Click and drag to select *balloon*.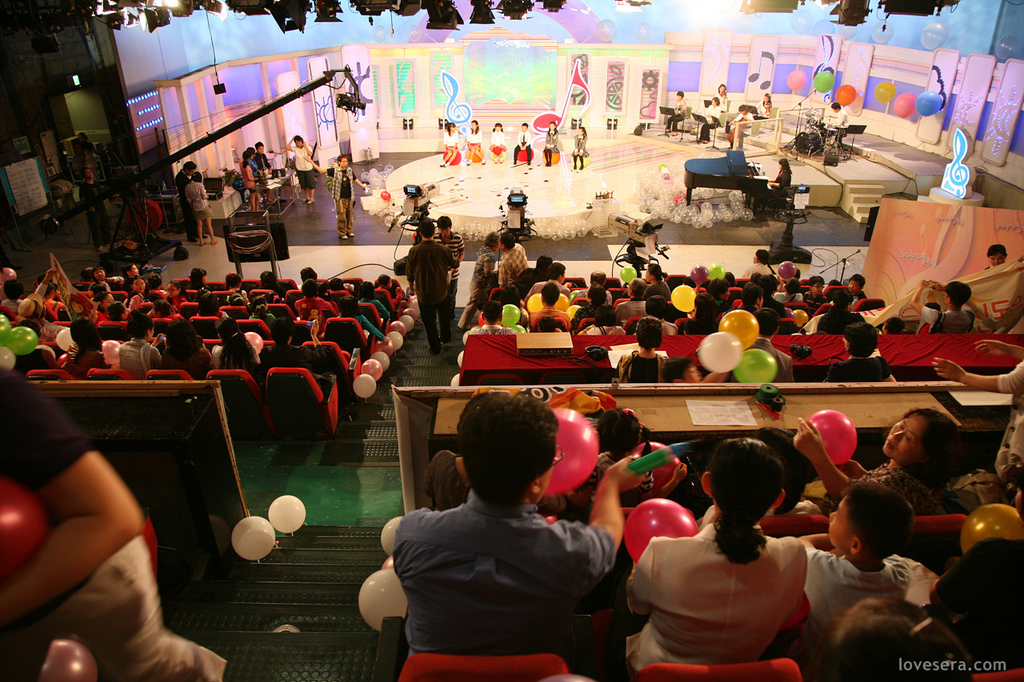
Selection: bbox(6, 324, 39, 356).
